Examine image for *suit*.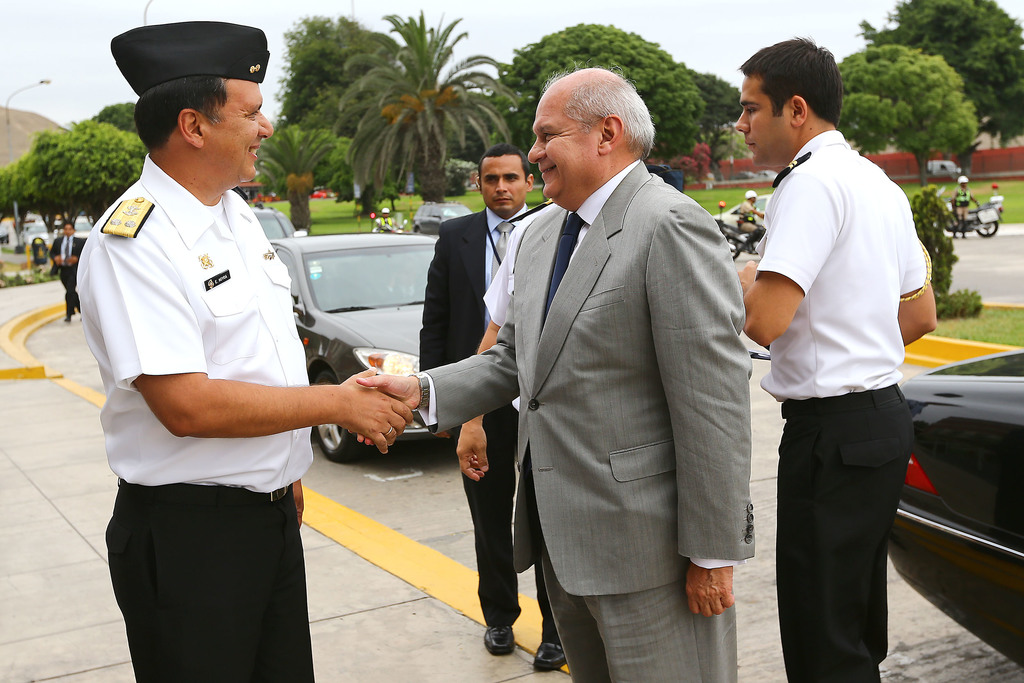
Examination result: region(412, 210, 562, 646).
